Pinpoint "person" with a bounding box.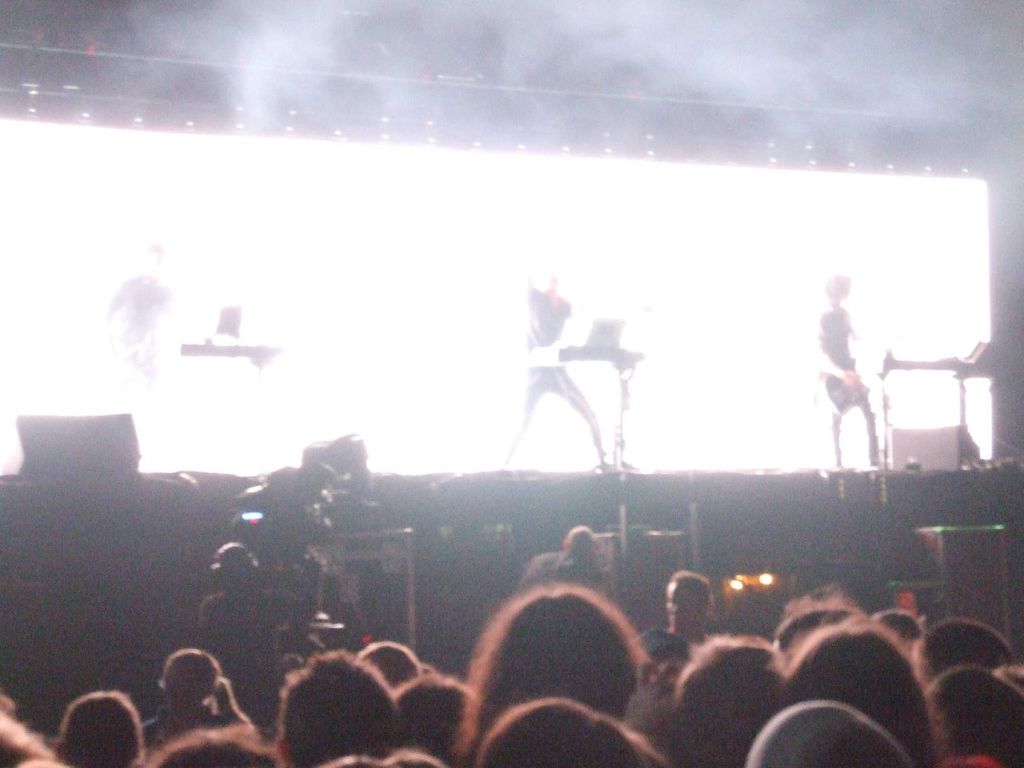
box=[99, 226, 206, 478].
